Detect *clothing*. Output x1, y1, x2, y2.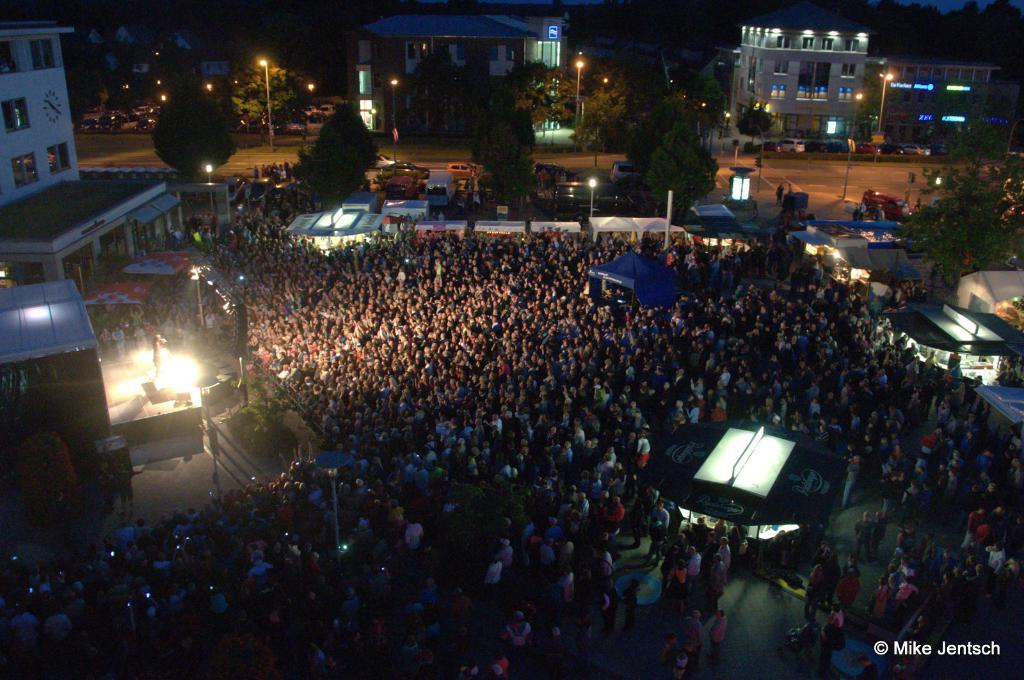
540, 542, 557, 559.
